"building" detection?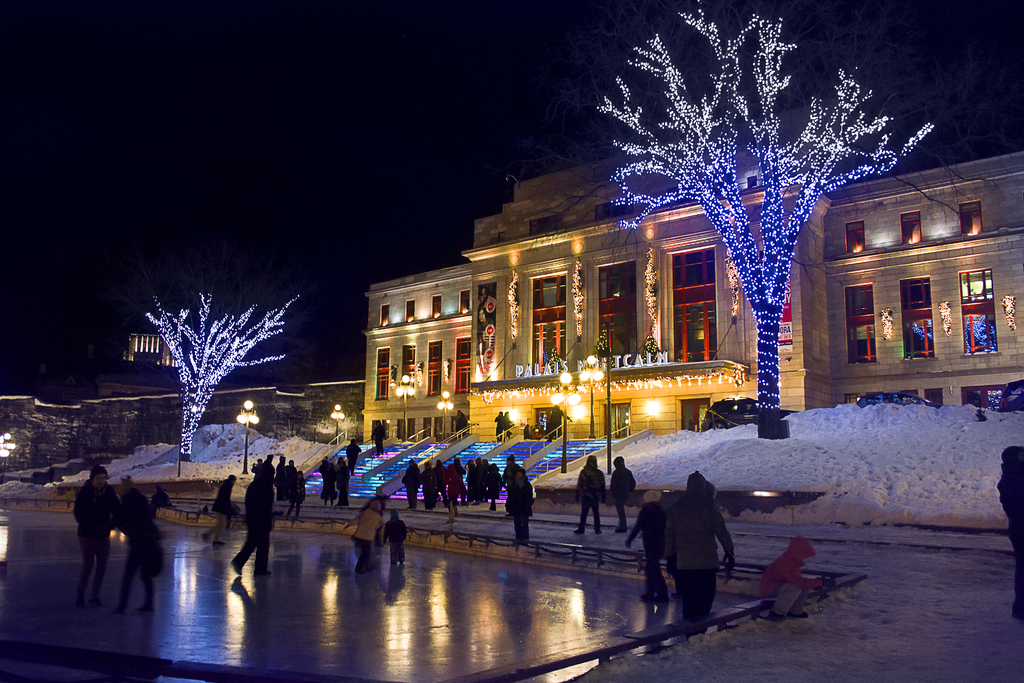
[365, 263, 479, 447]
